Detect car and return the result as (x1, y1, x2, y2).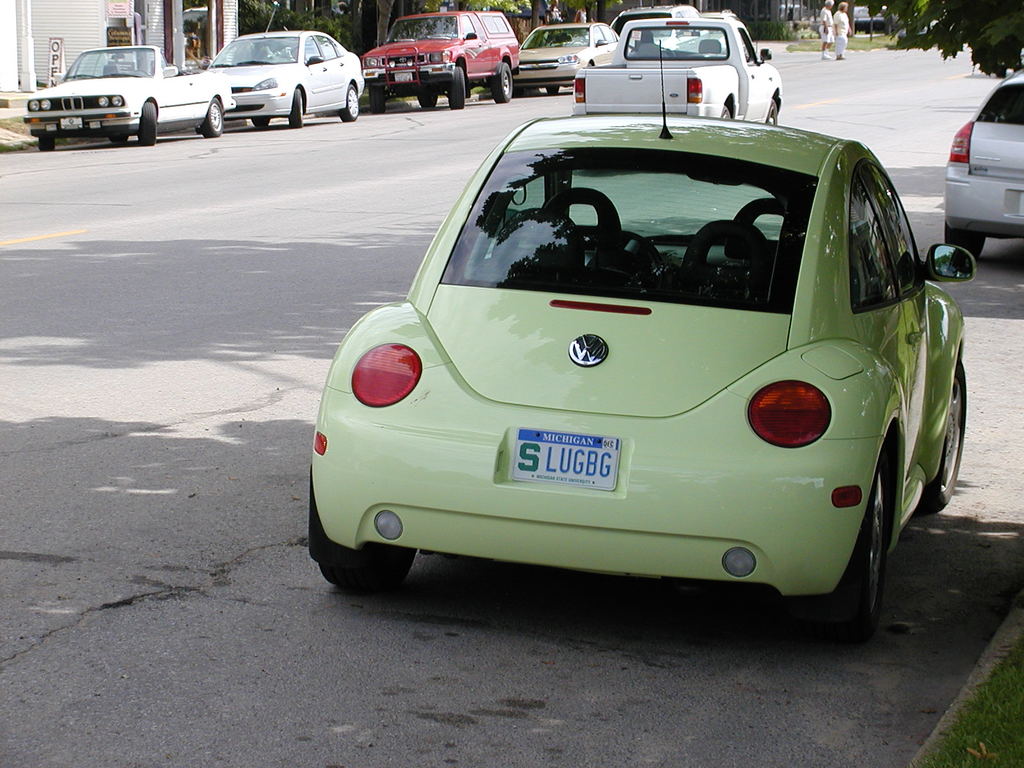
(572, 15, 785, 131).
